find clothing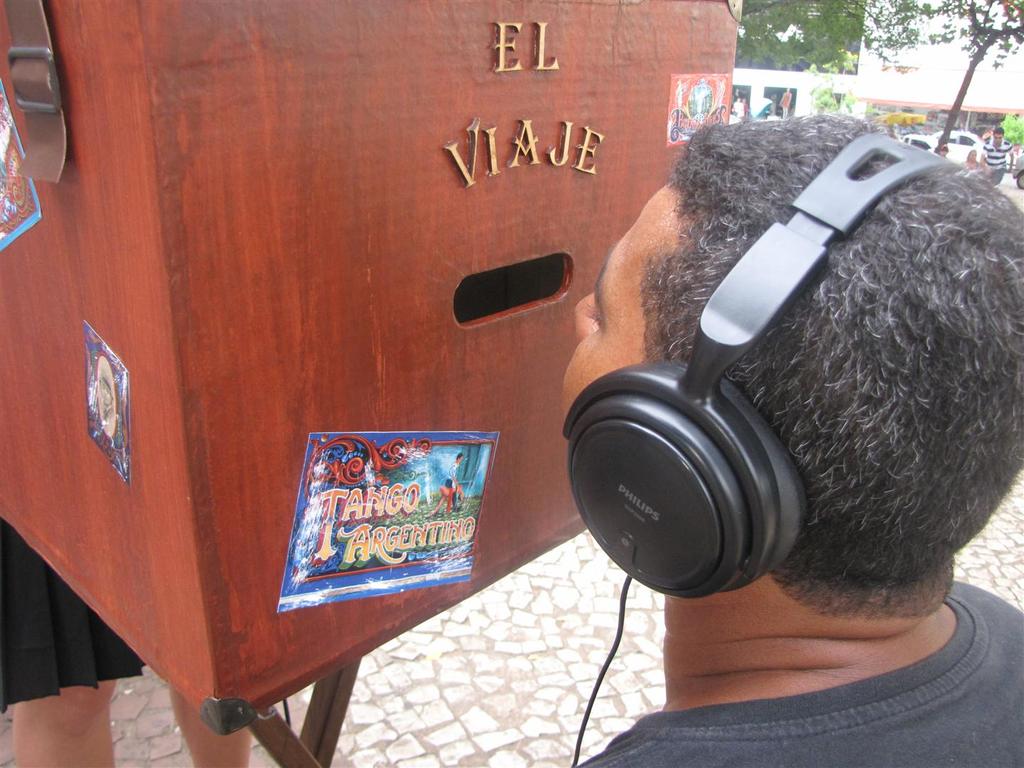
0,509,143,718
